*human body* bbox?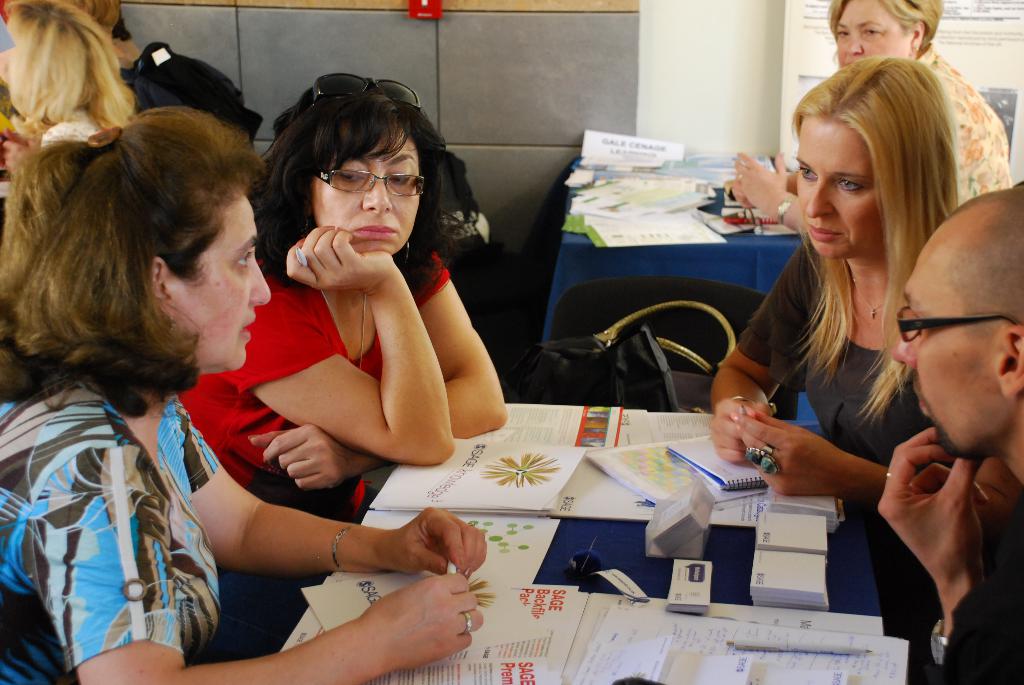
729:51:1018:216
